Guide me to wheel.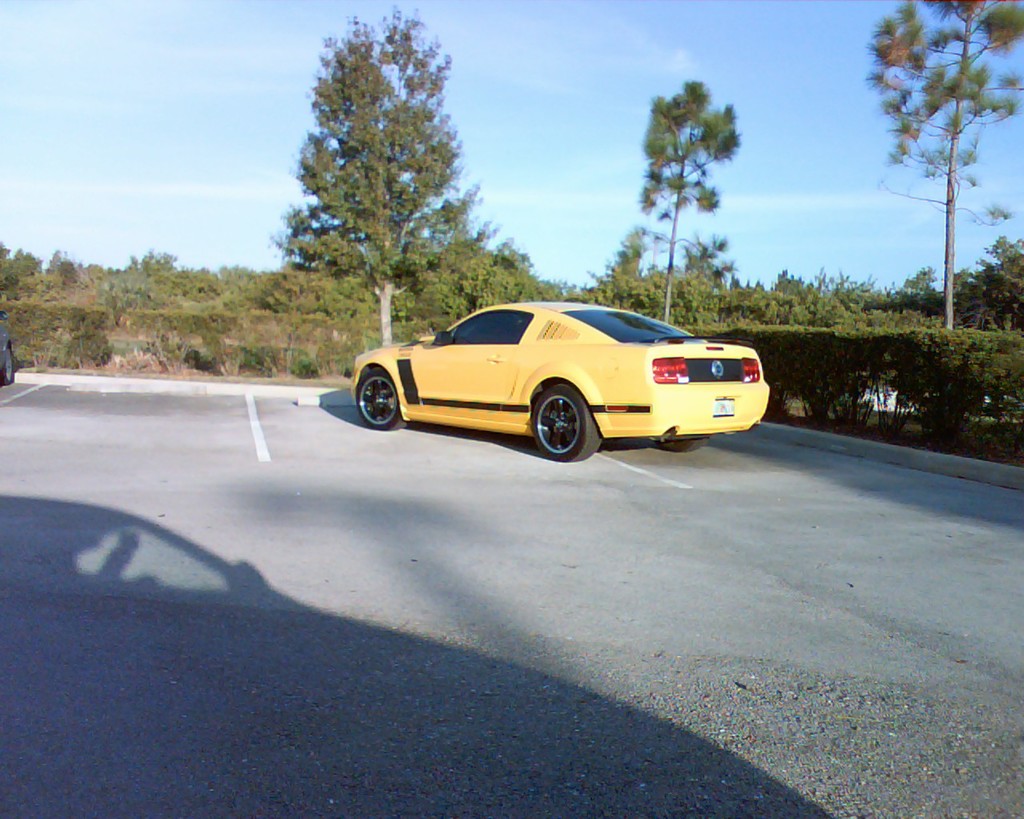
Guidance: rect(534, 382, 602, 462).
